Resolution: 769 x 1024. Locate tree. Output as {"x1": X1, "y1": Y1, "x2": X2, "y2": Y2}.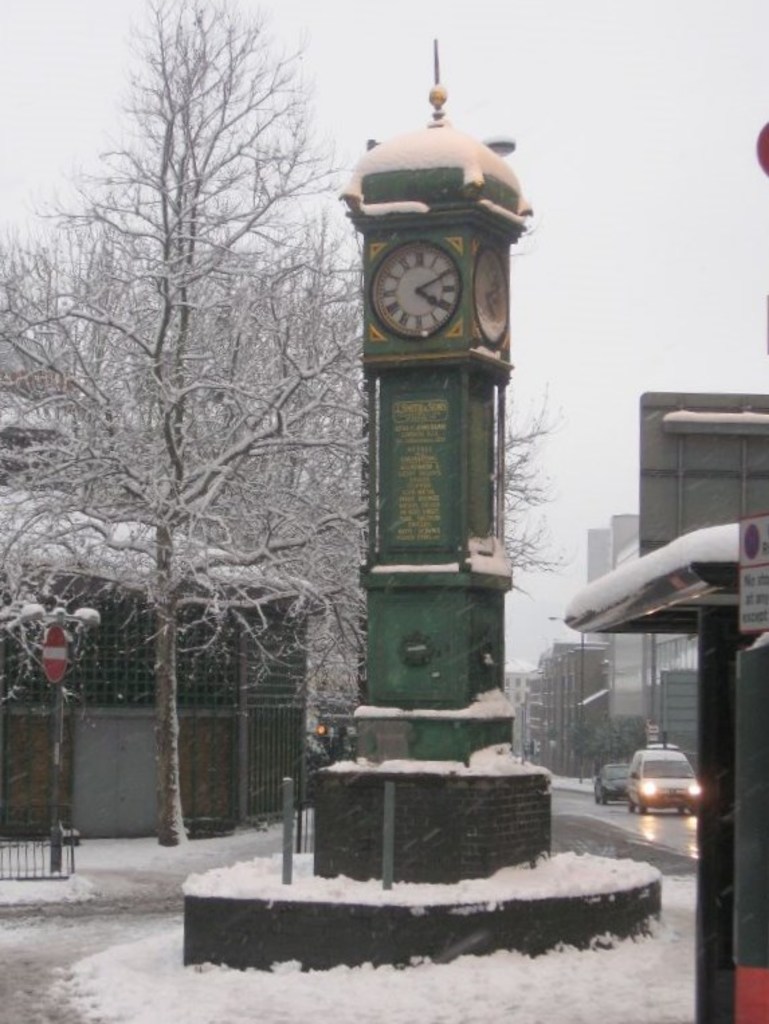
{"x1": 48, "y1": 44, "x2": 294, "y2": 870}.
